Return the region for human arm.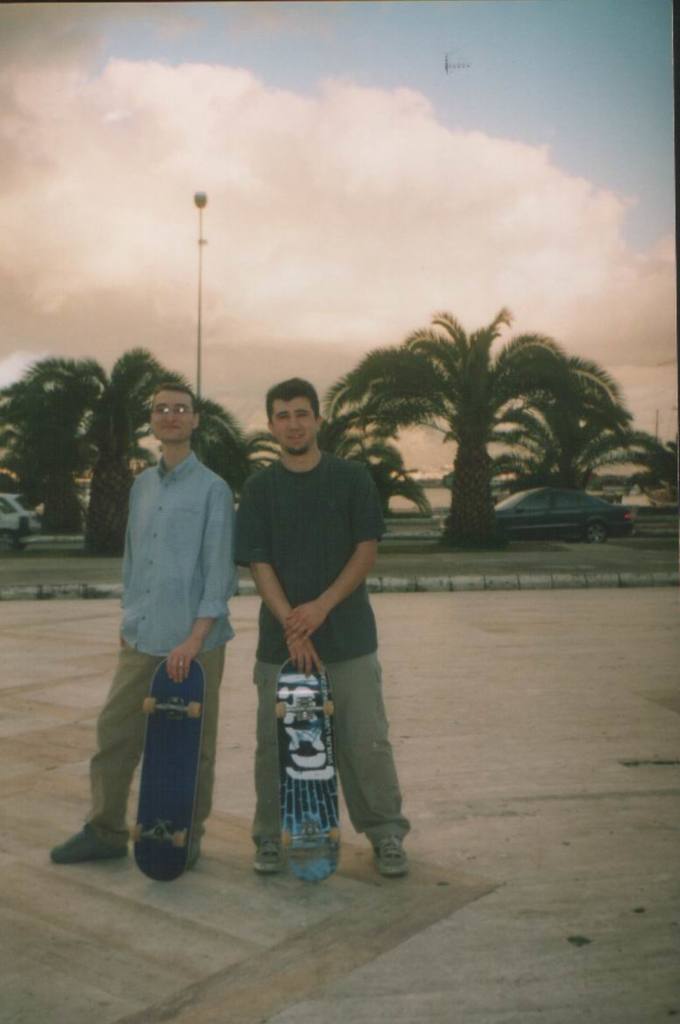
bbox(284, 463, 380, 639).
